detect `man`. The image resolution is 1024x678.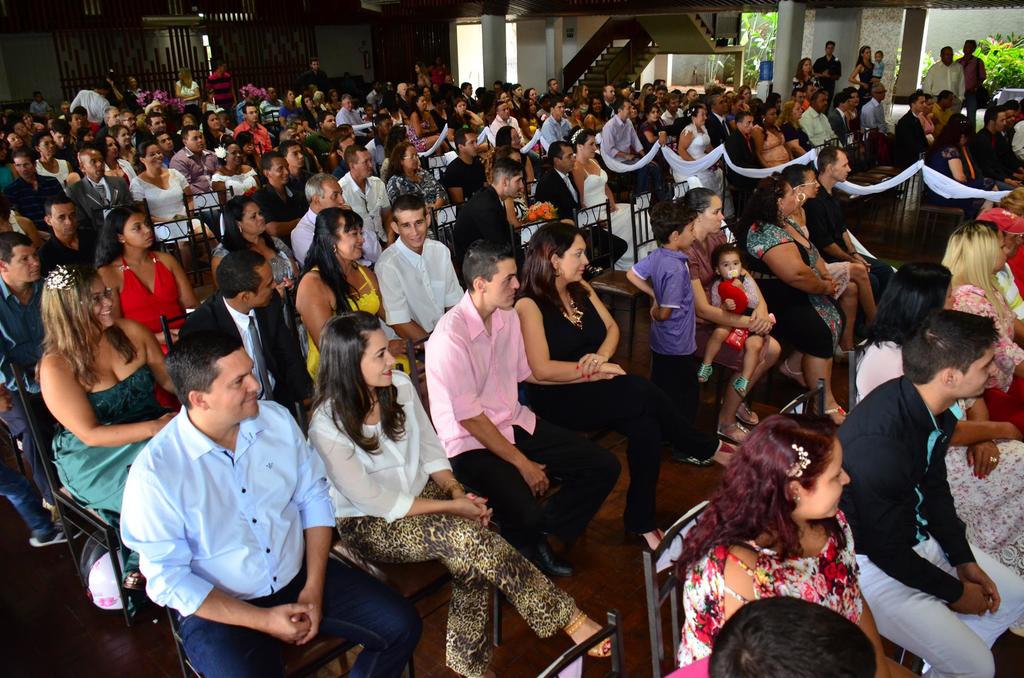
box(814, 40, 842, 92).
